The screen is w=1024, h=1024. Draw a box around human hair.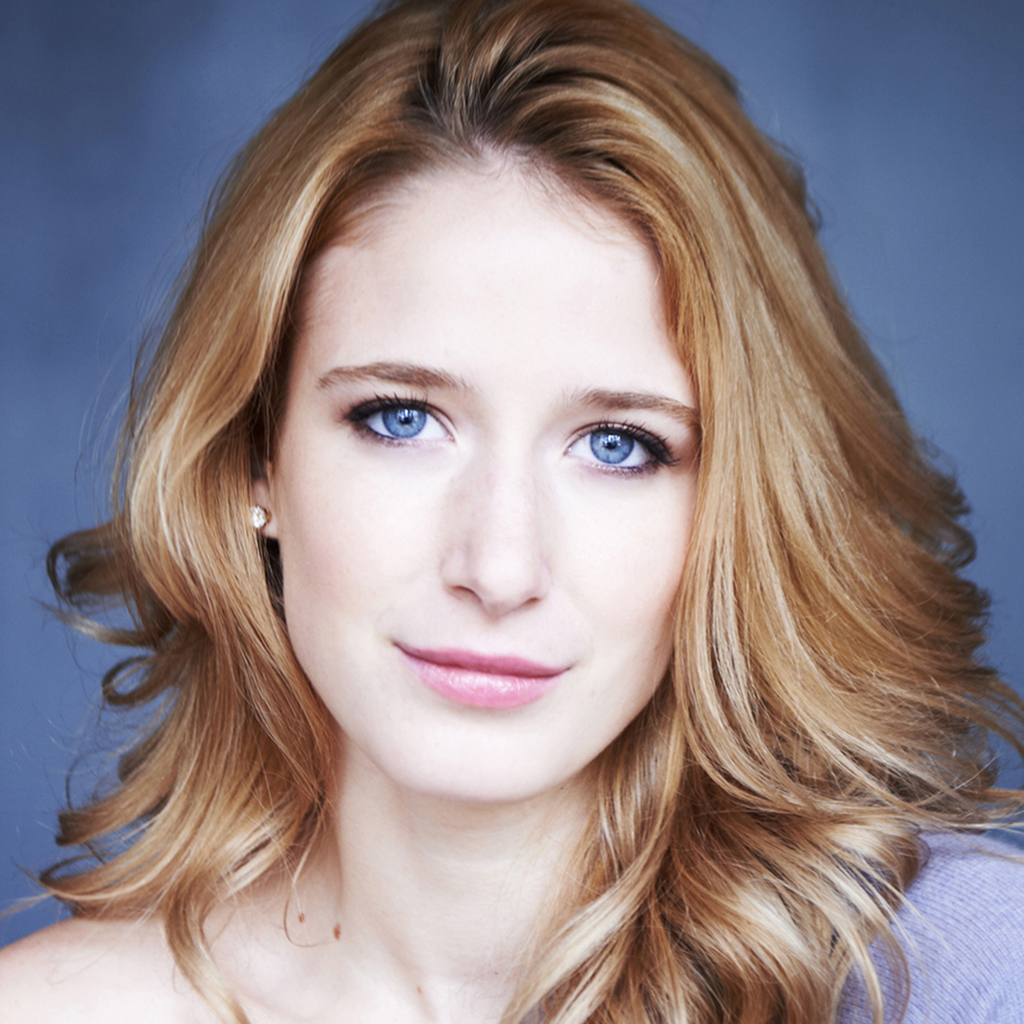
(x1=27, y1=0, x2=1023, y2=1023).
